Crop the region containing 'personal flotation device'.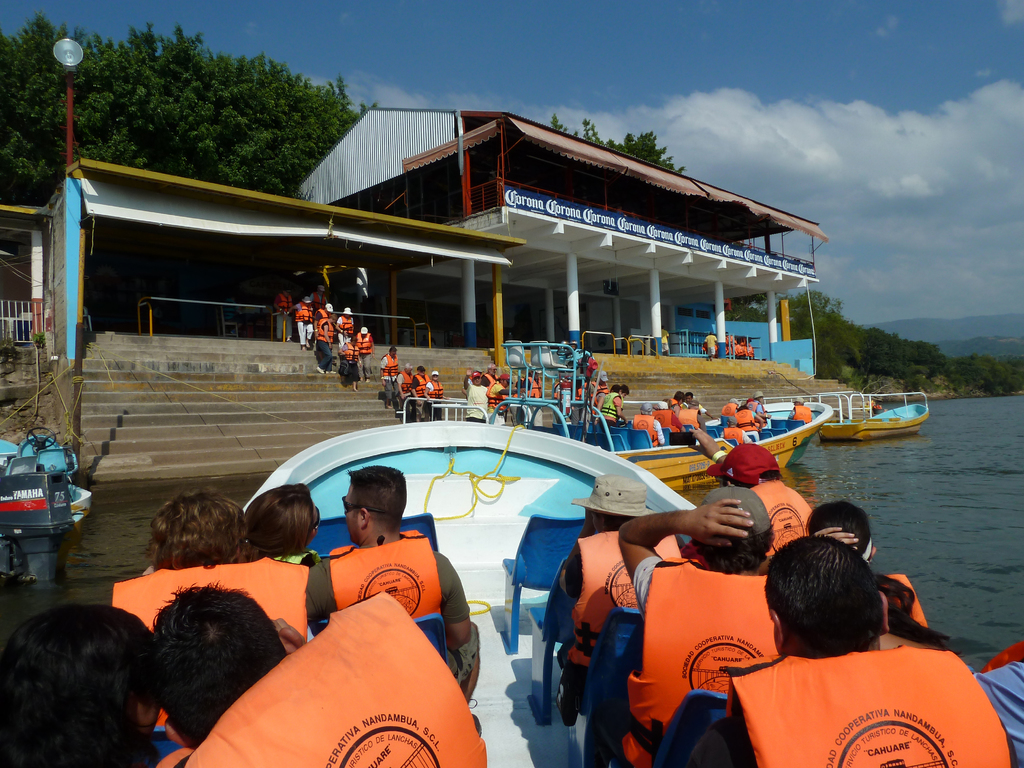
Crop region: (left=481, top=367, right=508, bottom=392).
